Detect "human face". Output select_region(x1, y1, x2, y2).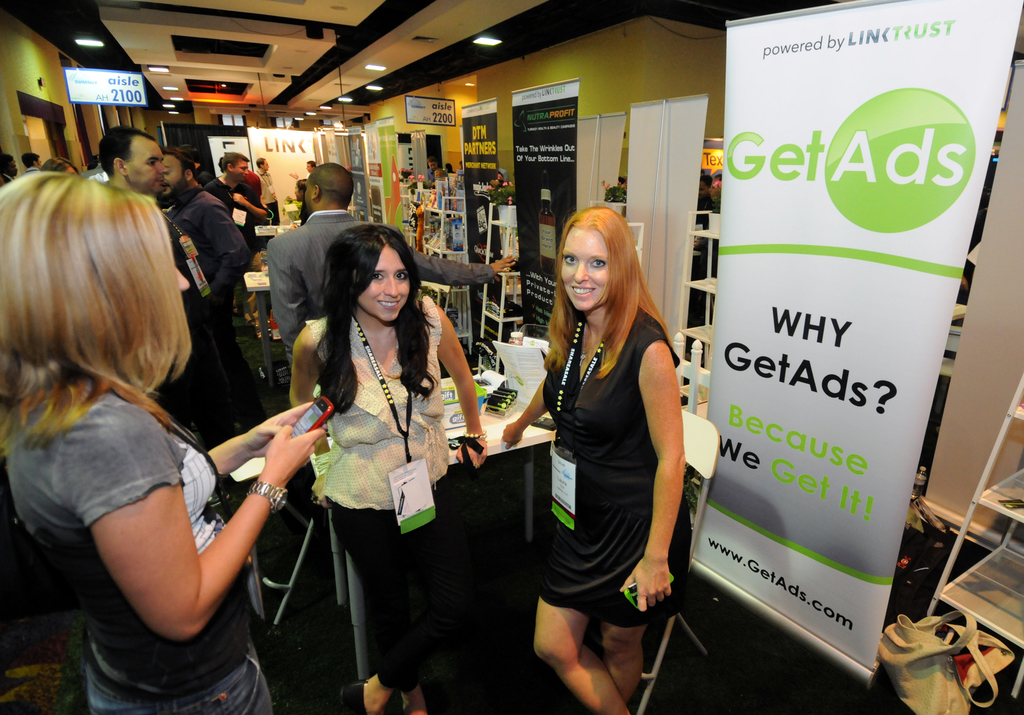
select_region(238, 161, 248, 179).
